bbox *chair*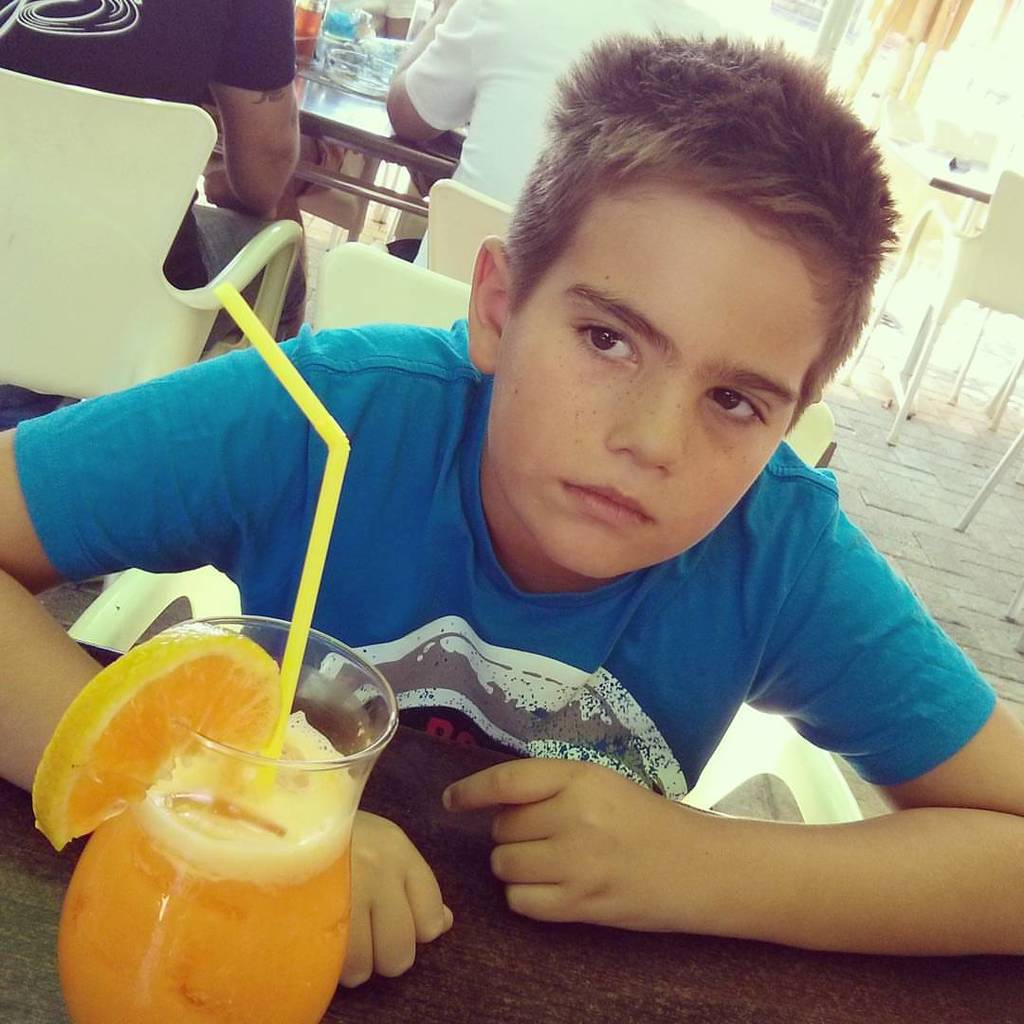
crop(844, 164, 1023, 448)
